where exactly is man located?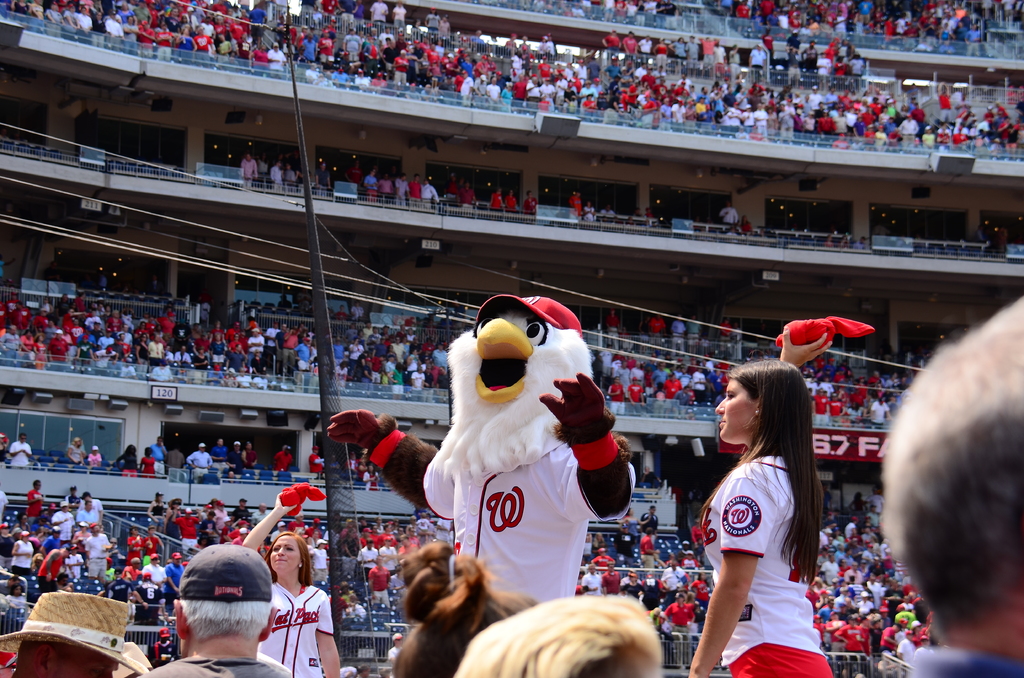
Its bounding box is region(385, 631, 399, 672).
